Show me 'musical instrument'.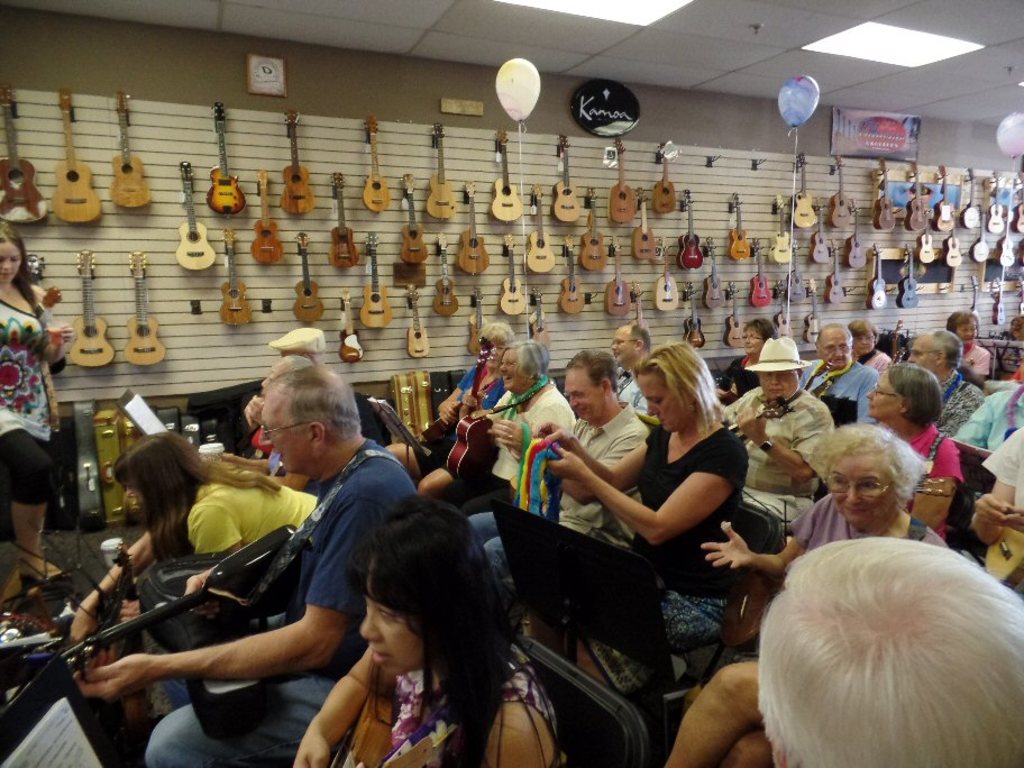
'musical instrument' is here: Rect(824, 235, 851, 305).
